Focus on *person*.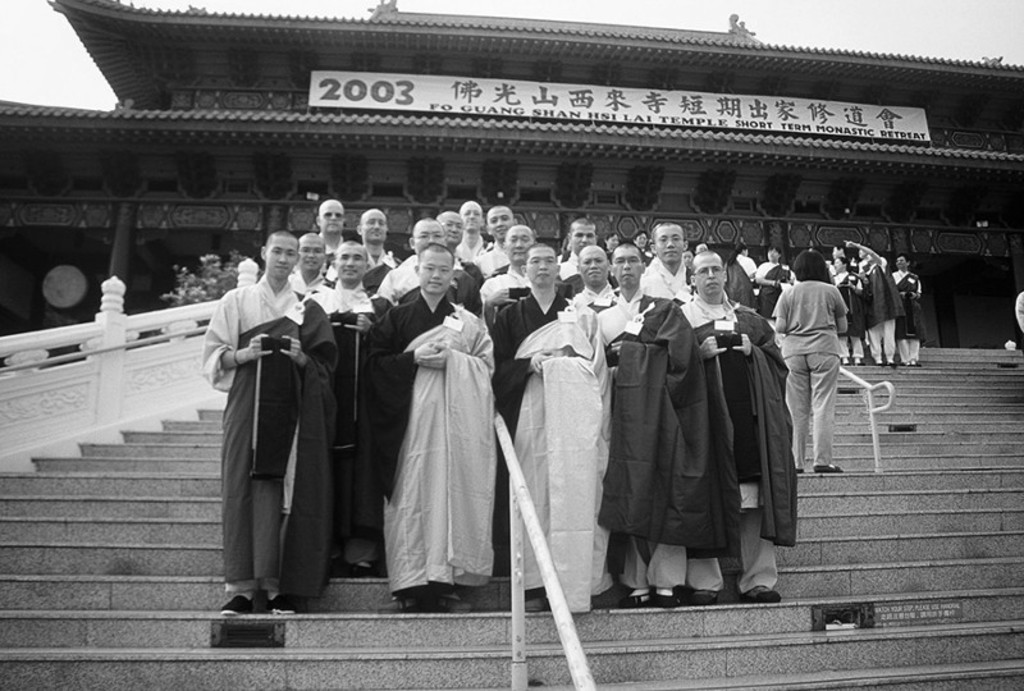
Focused at BBox(311, 192, 347, 244).
